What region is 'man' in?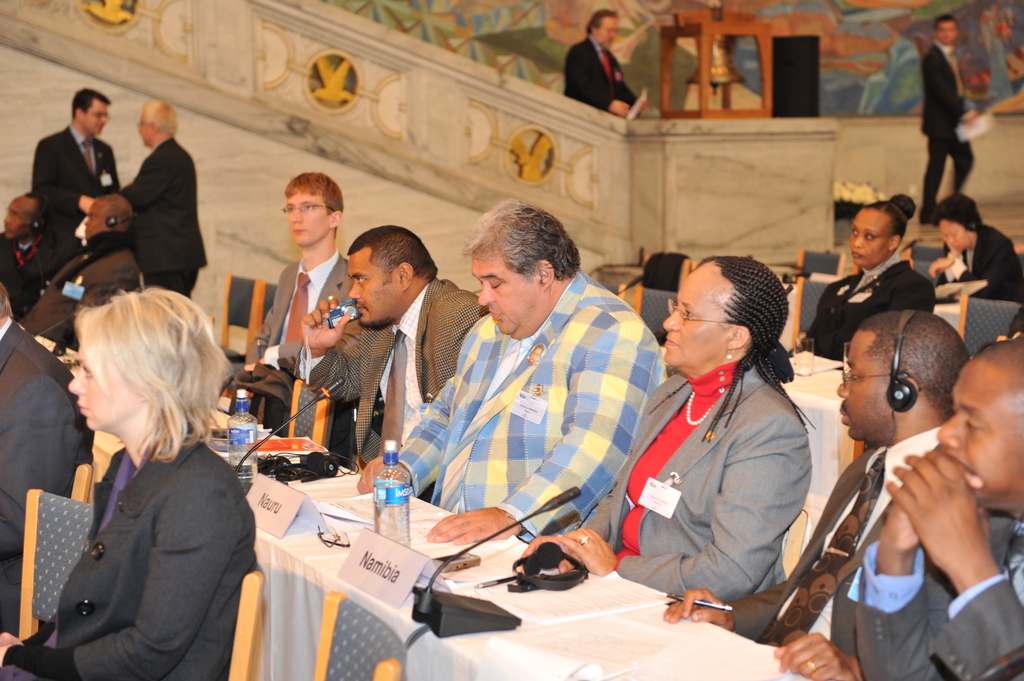
bbox=[663, 309, 970, 680].
